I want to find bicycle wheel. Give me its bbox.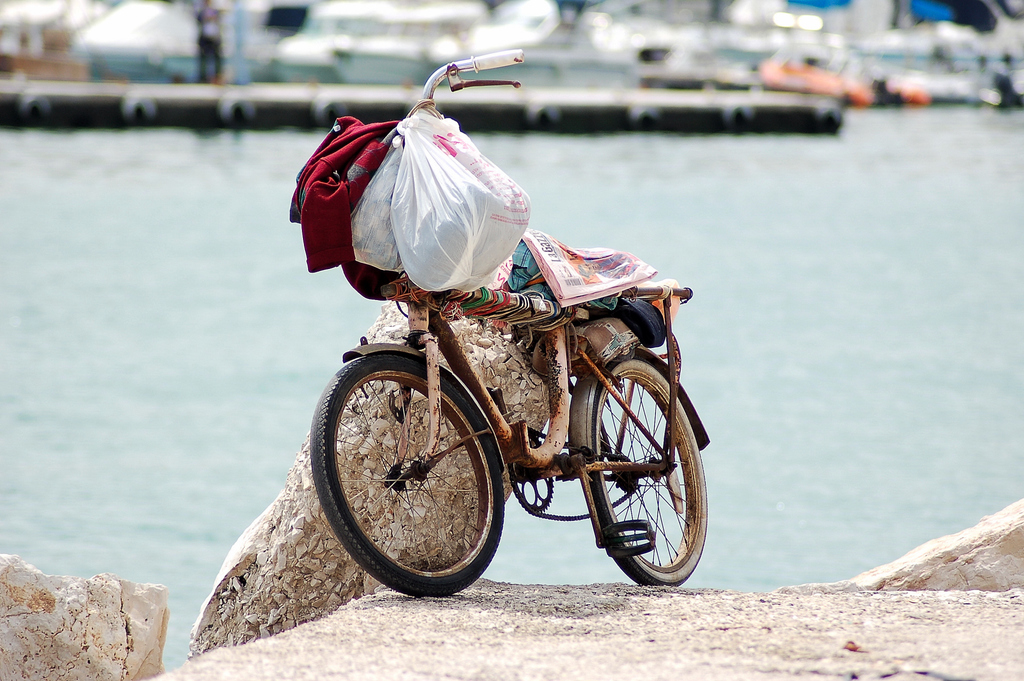
l=586, t=355, r=709, b=587.
